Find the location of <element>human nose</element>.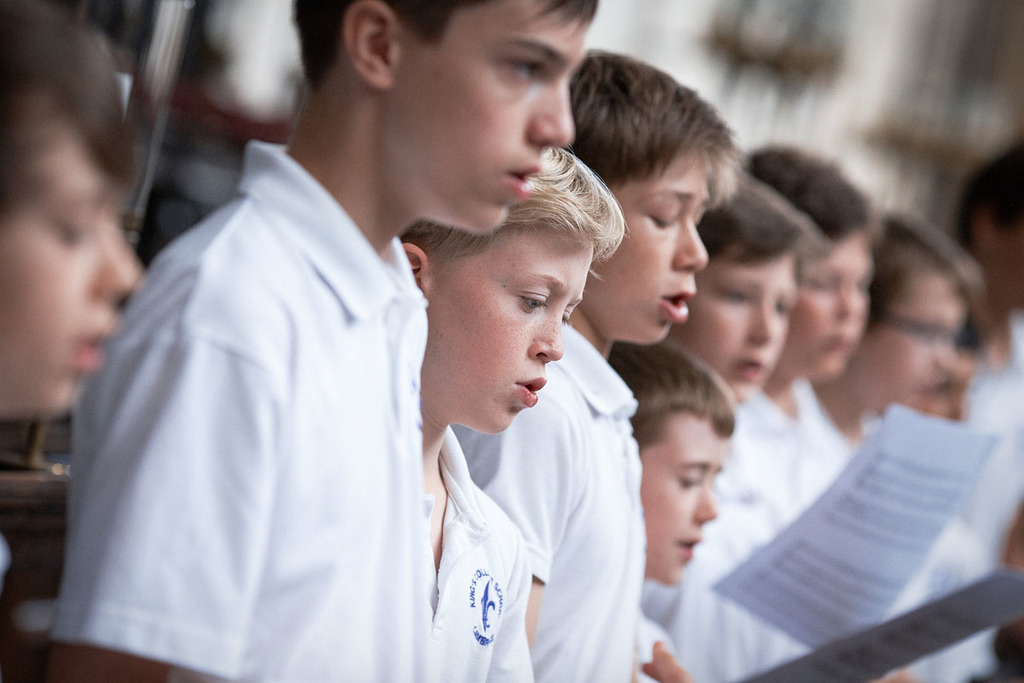
Location: (527, 79, 578, 145).
